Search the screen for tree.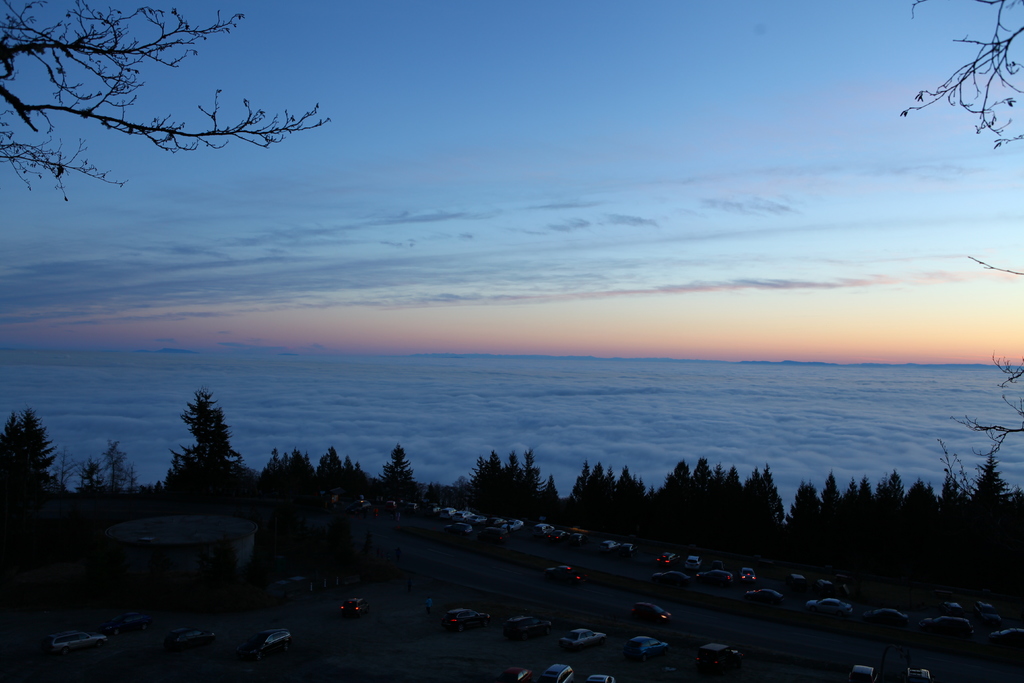
Found at left=83, top=442, right=144, bottom=506.
